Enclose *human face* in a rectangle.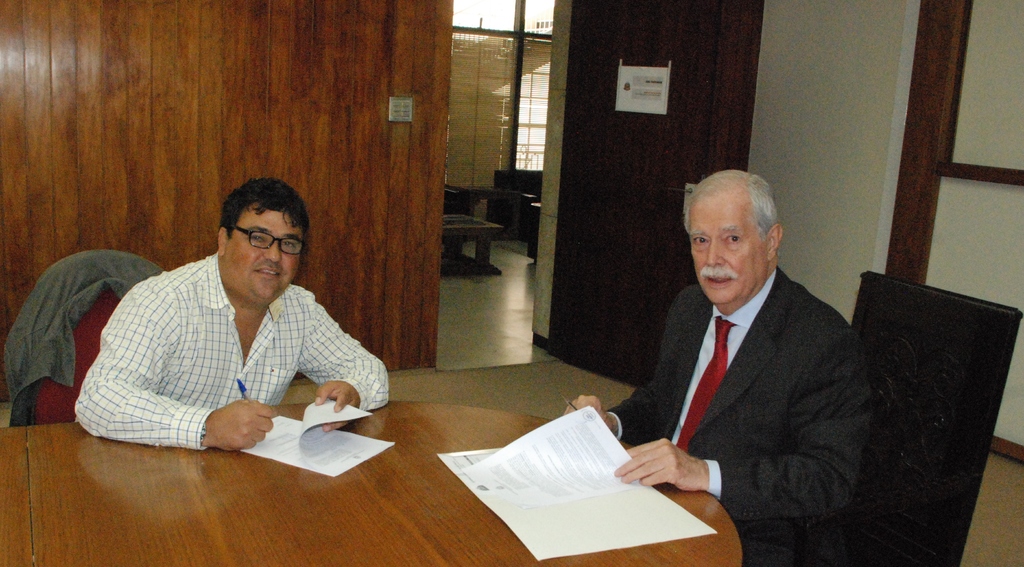
<region>224, 202, 303, 308</region>.
